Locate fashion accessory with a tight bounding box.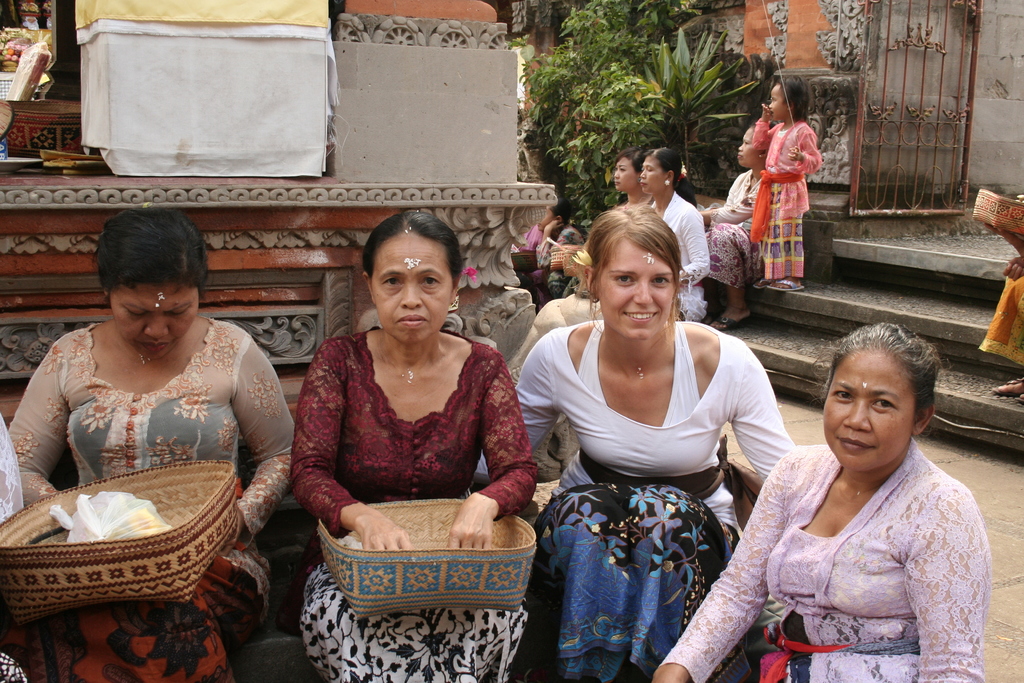
662,177,673,188.
